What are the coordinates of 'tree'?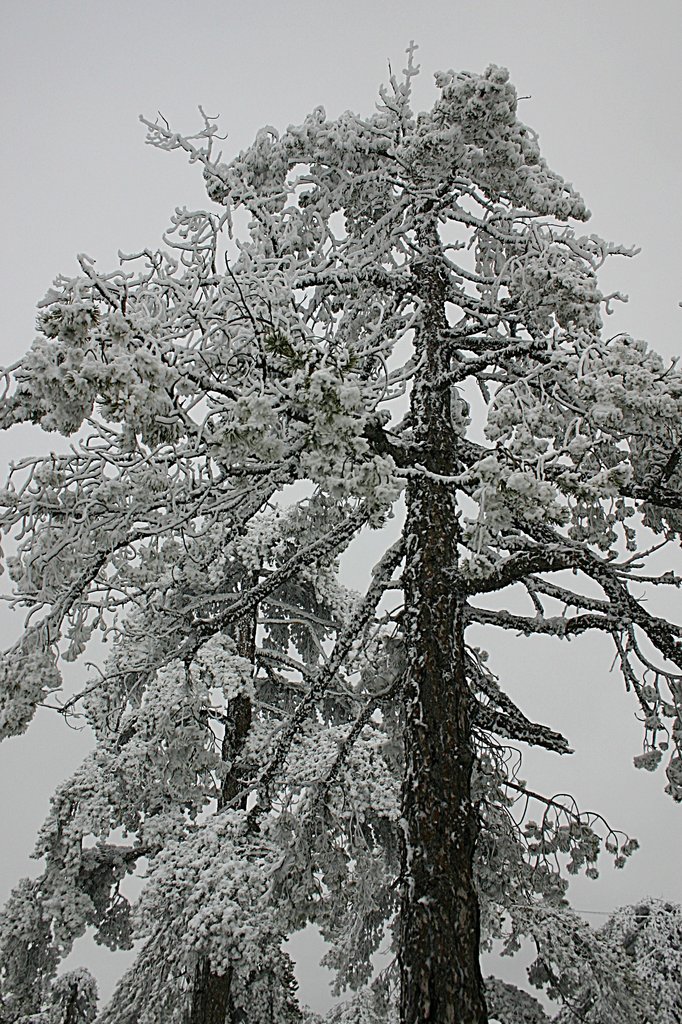
Rect(0, 29, 410, 1023).
